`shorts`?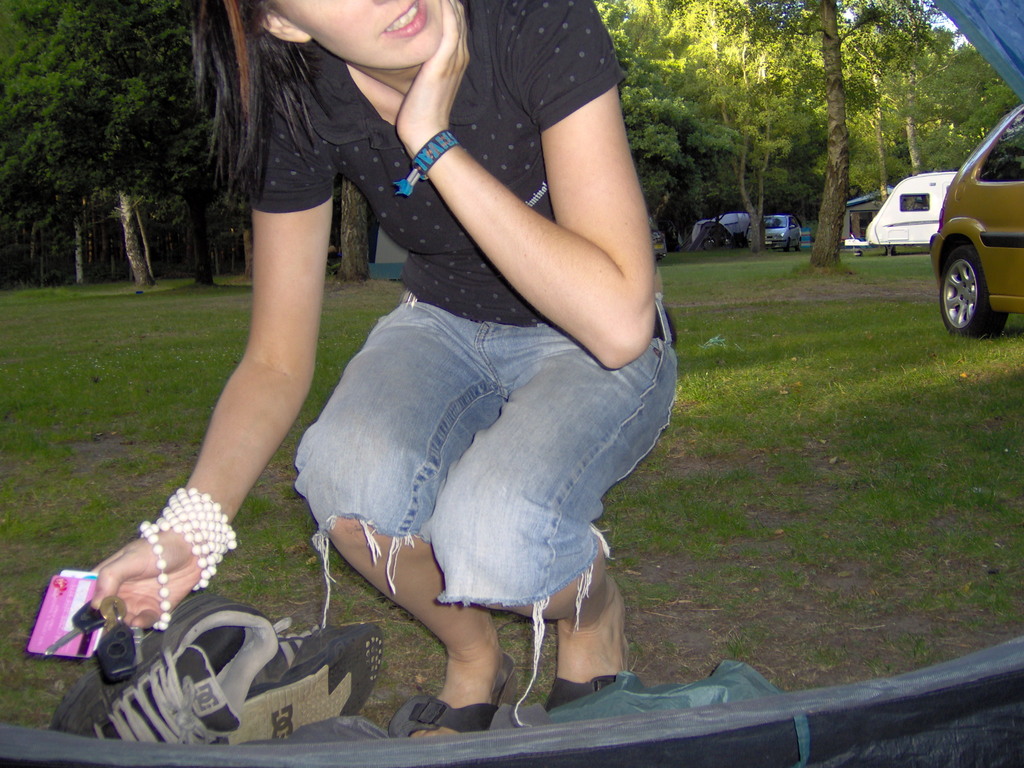
294, 289, 675, 724
